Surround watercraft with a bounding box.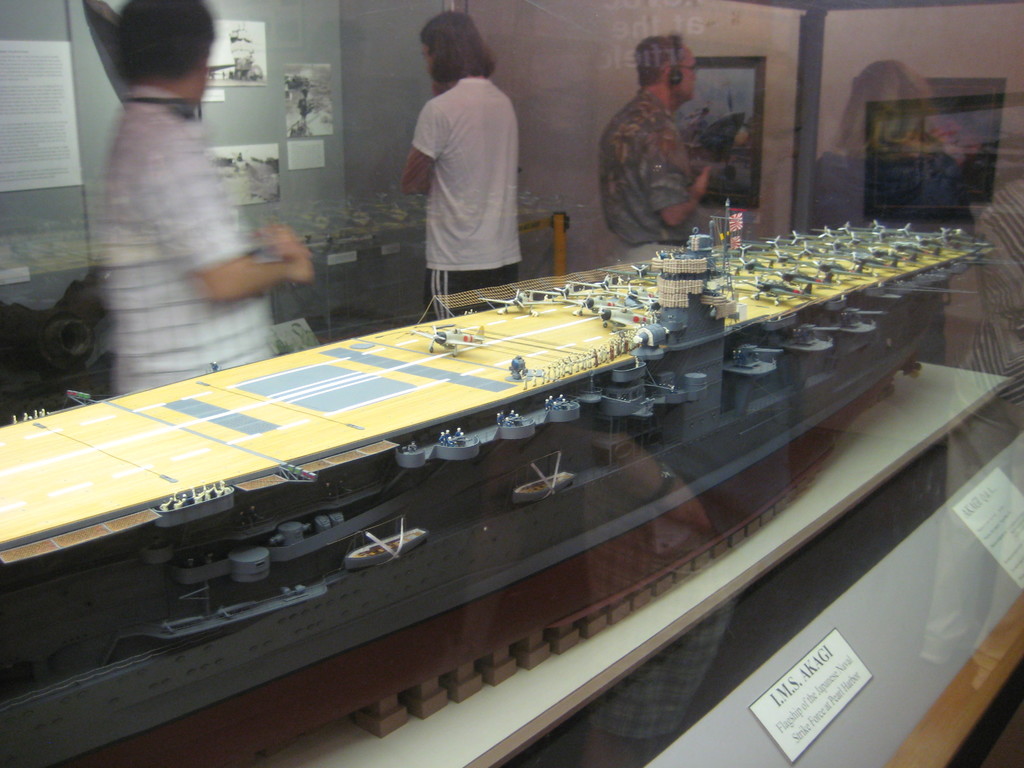
[0, 192, 999, 767].
